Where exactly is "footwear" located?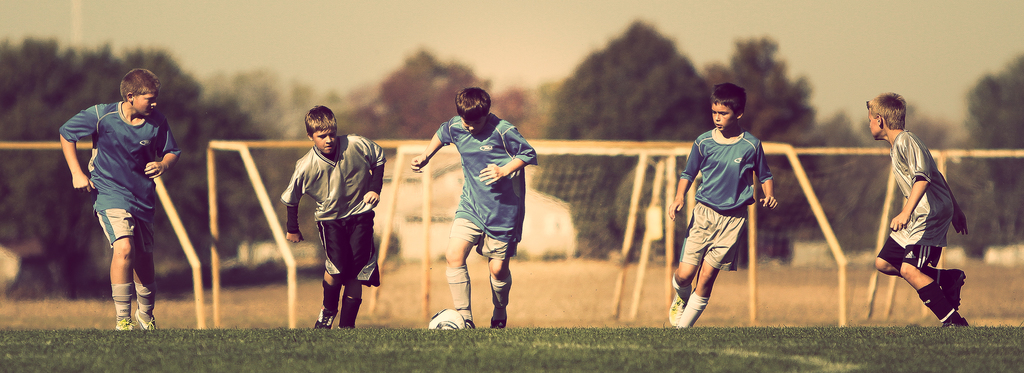
Its bounding box is bbox=[946, 321, 970, 330].
